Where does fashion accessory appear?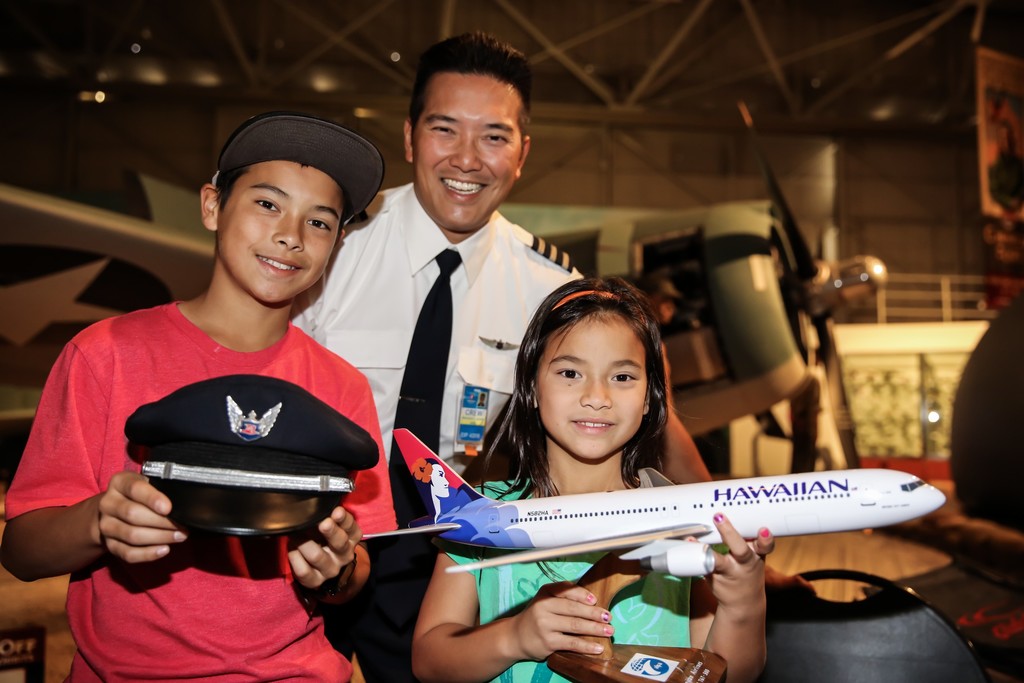
Appears at x1=387, y1=248, x2=461, y2=531.
